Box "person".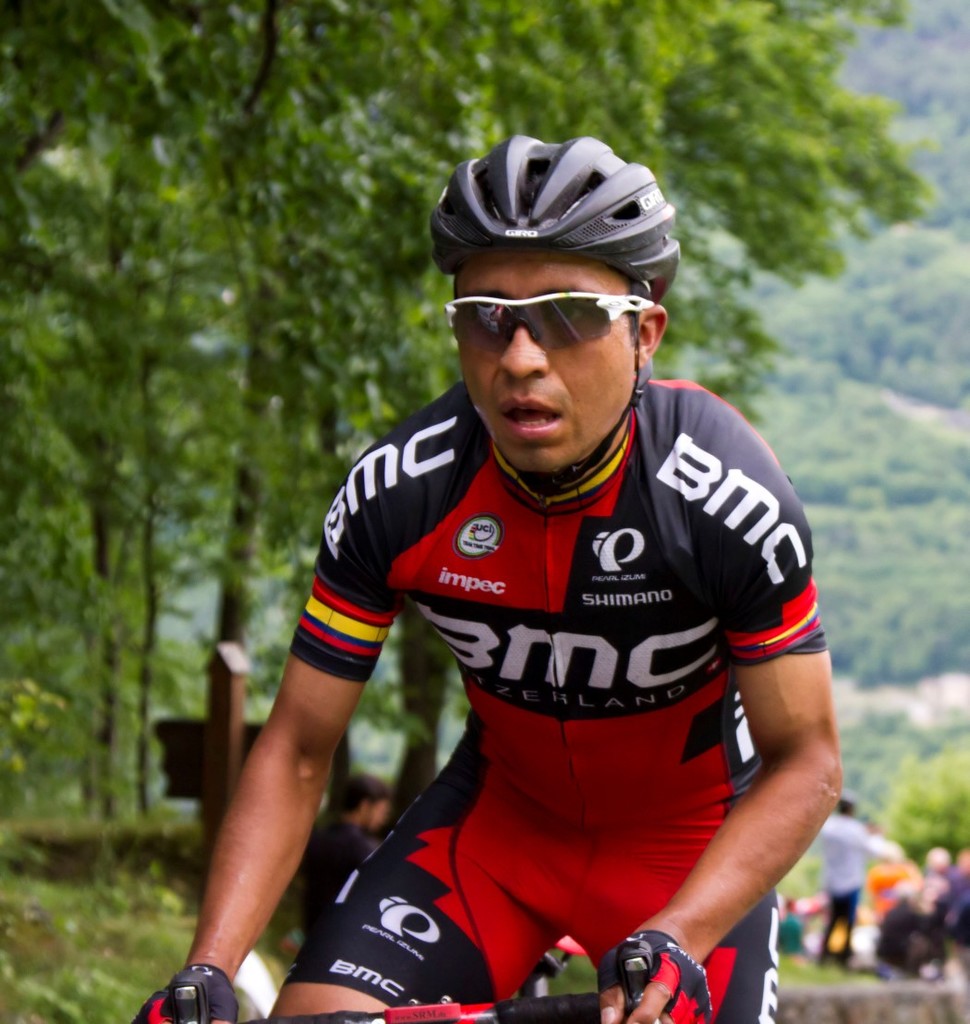
l=192, t=115, r=843, b=1023.
